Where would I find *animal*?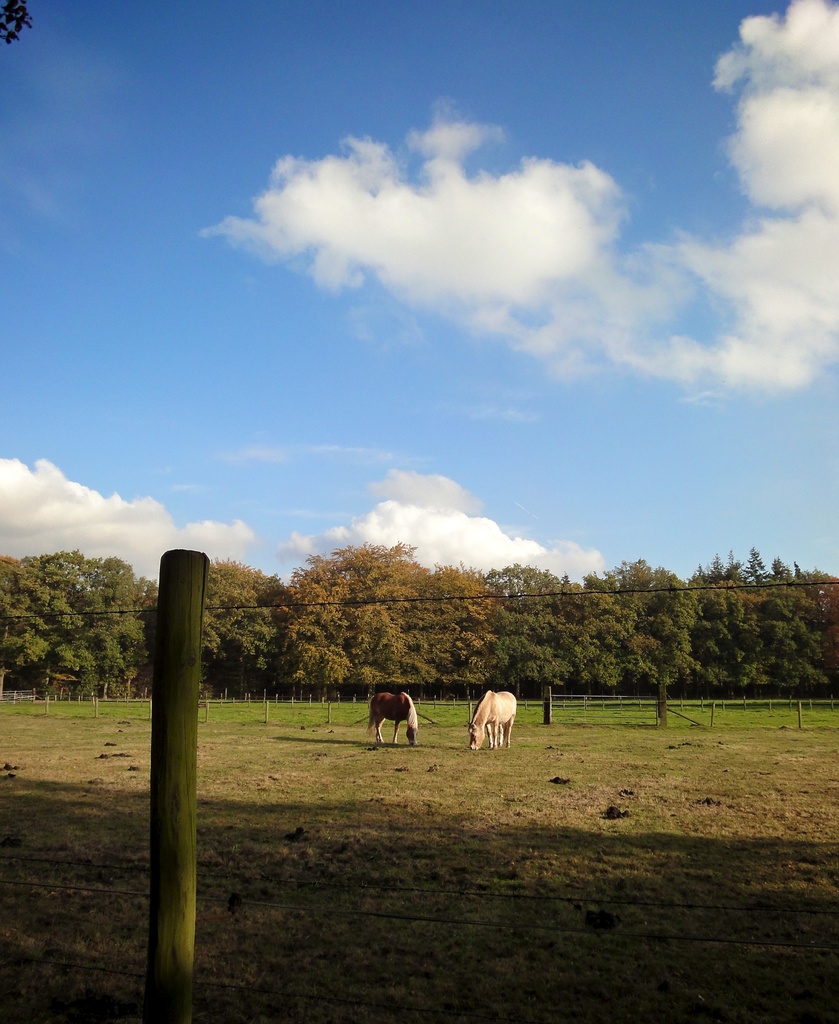
At x1=373 y1=687 x2=422 y2=745.
